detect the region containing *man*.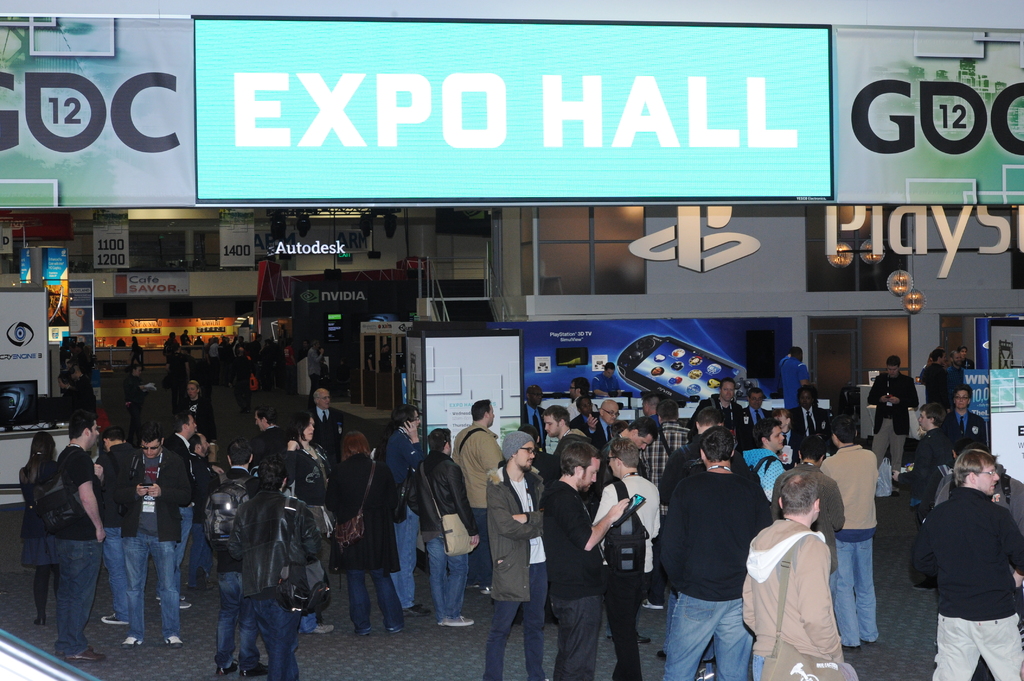
<bbox>659, 404, 761, 503</bbox>.
